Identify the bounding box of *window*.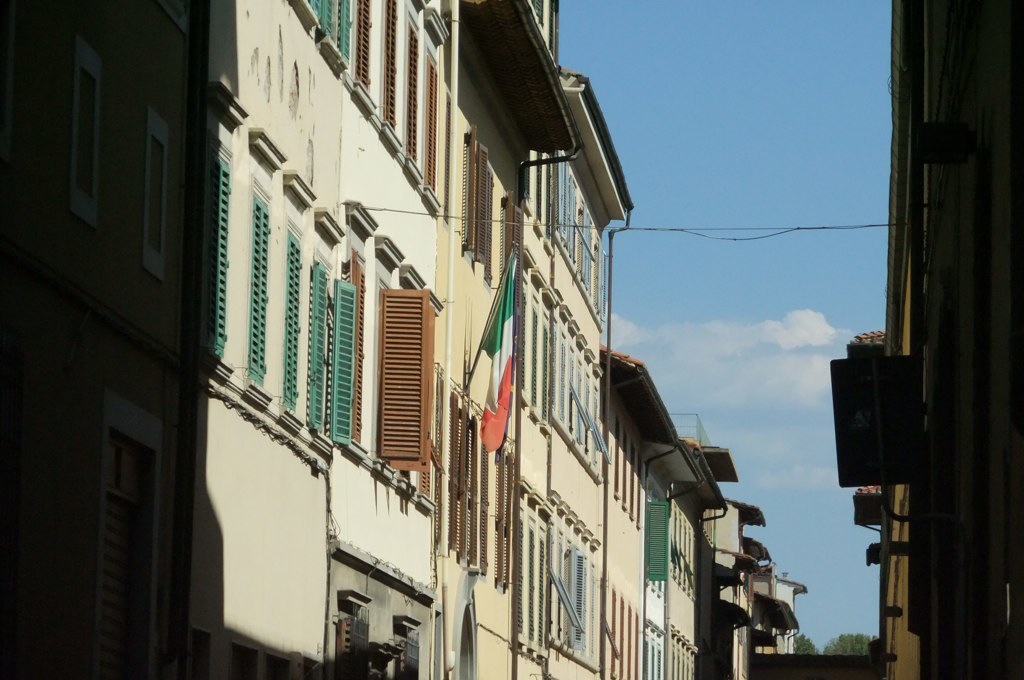
box(209, 144, 236, 382).
